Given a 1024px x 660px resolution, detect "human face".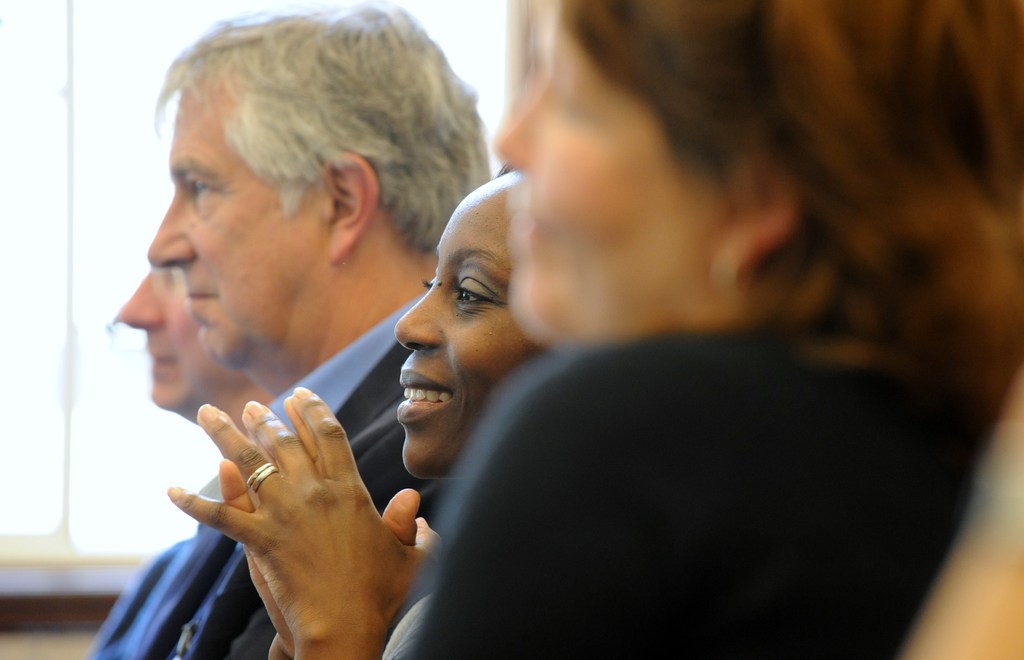
box(144, 71, 328, 370).
